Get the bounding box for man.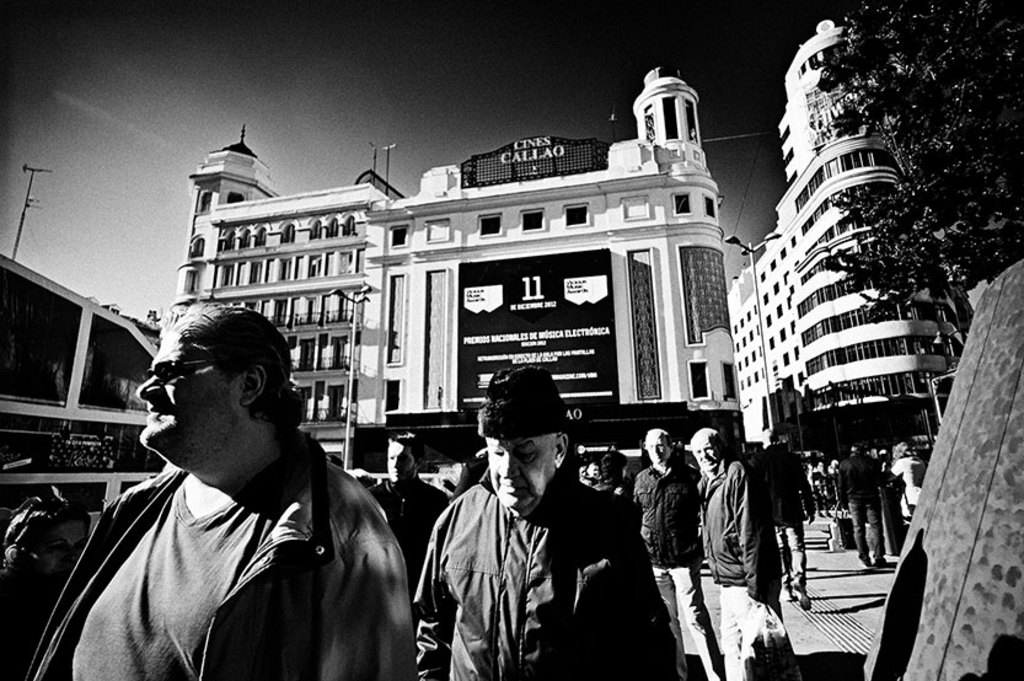
[374, 433, 449, 581].
